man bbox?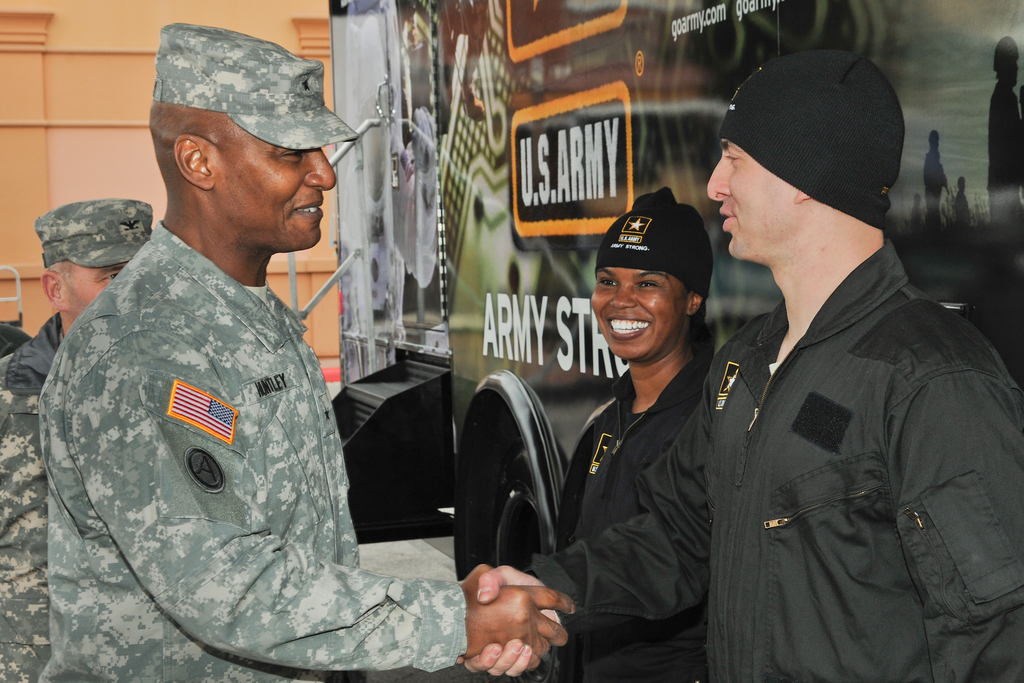
box=[0, 199, 150, 682]
